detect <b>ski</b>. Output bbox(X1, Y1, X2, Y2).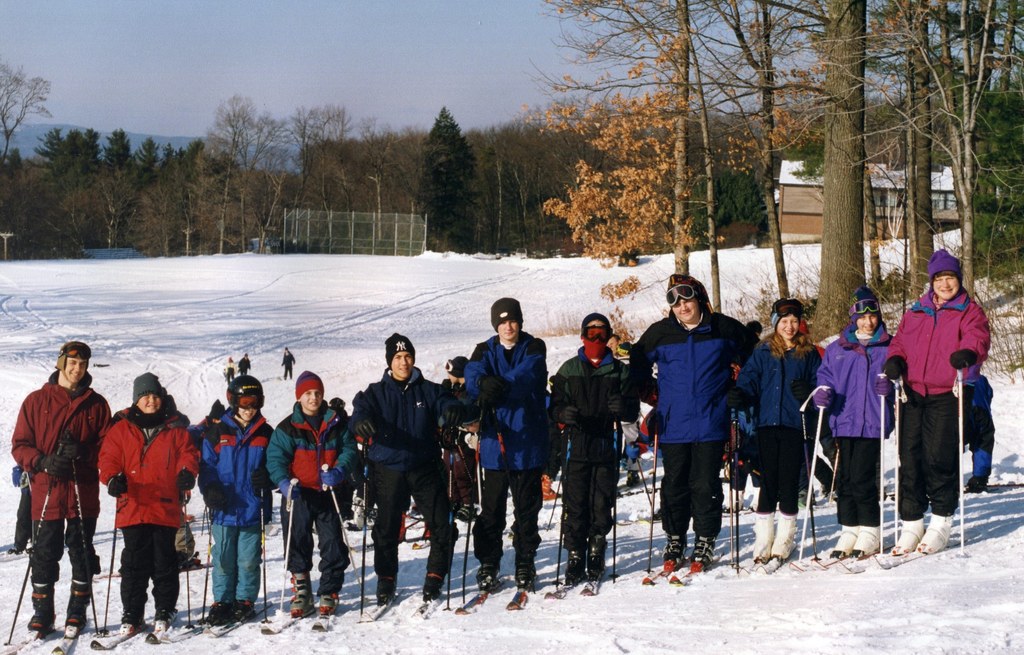
bbox(447, 578, 508, 613).
